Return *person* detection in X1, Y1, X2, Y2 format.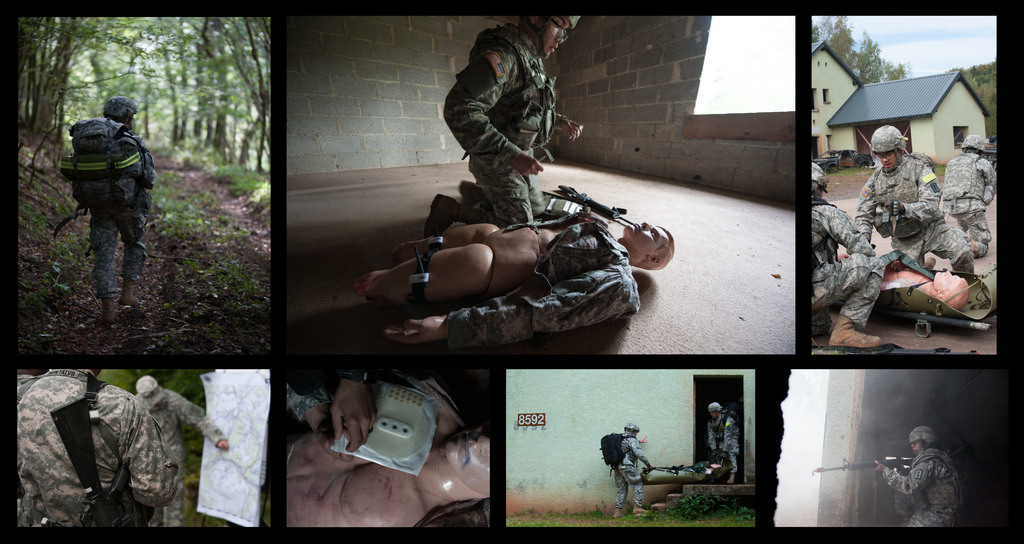
814, 158, 886, 365.
